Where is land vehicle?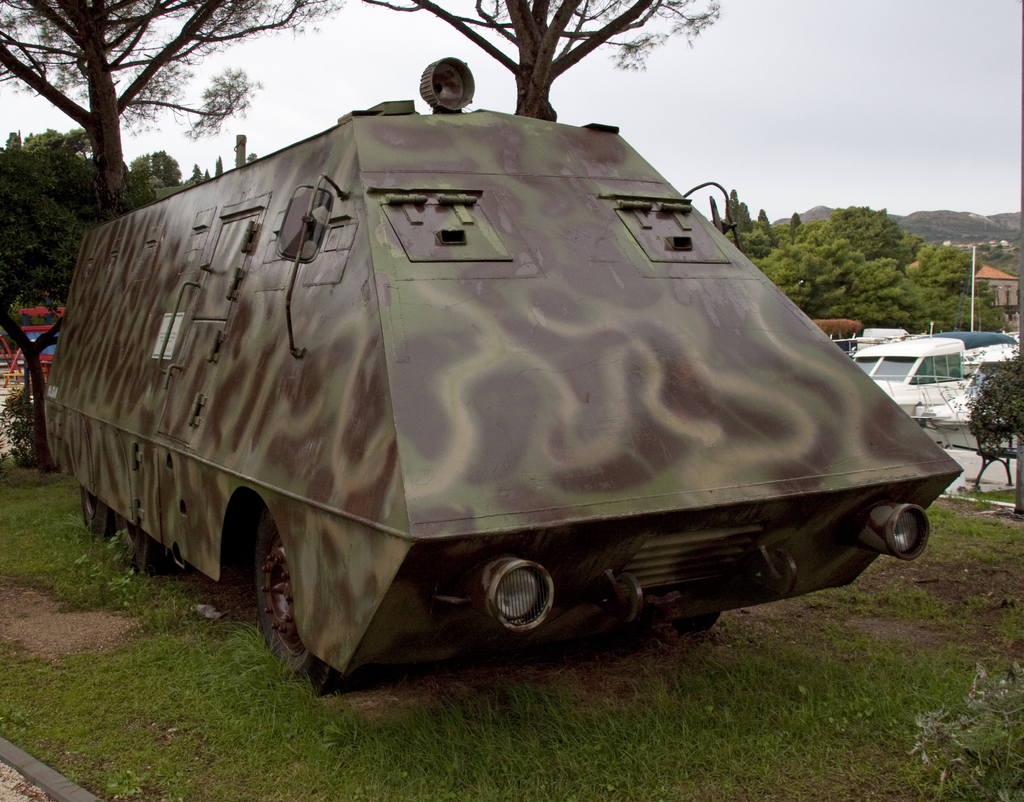
locate(37, 86, 991, 676).
